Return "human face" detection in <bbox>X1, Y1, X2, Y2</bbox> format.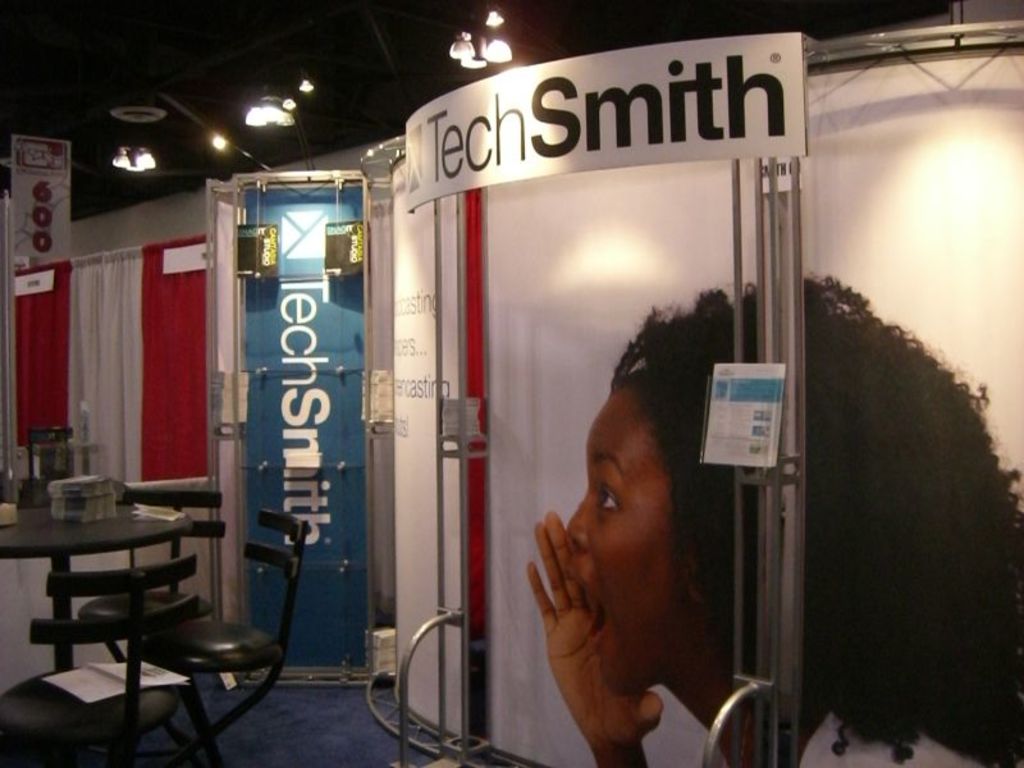
<bbox>564, 387, 685, 695</bbox>.
